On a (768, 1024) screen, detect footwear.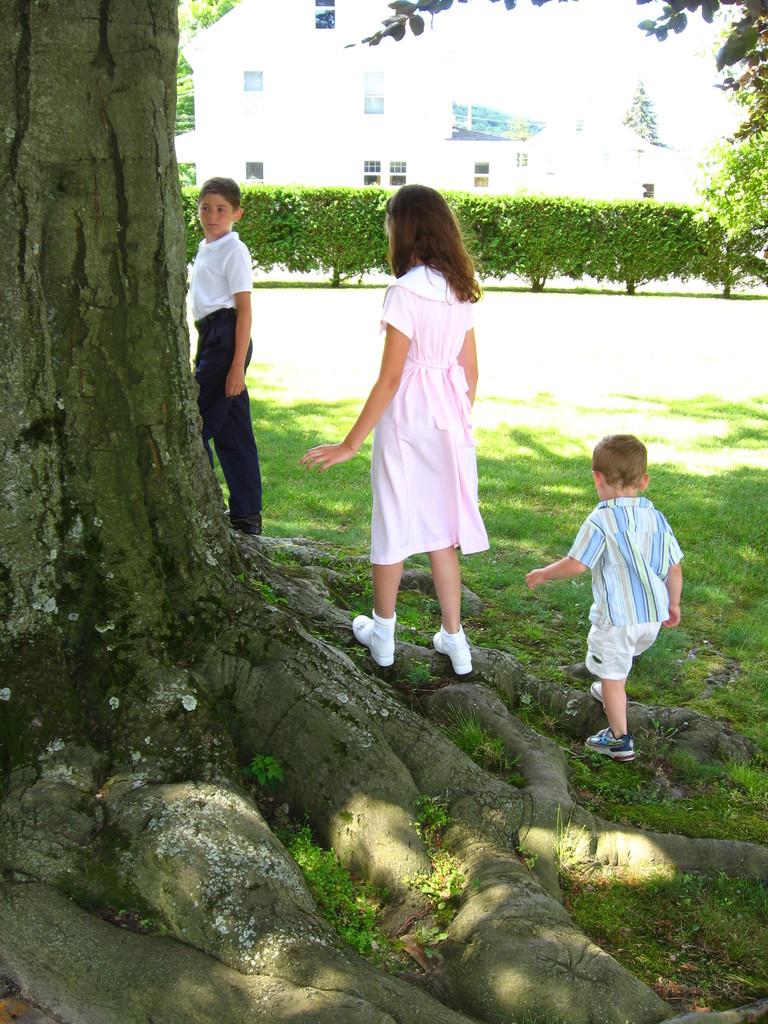
bbox=[359, 595, 421, 684].
